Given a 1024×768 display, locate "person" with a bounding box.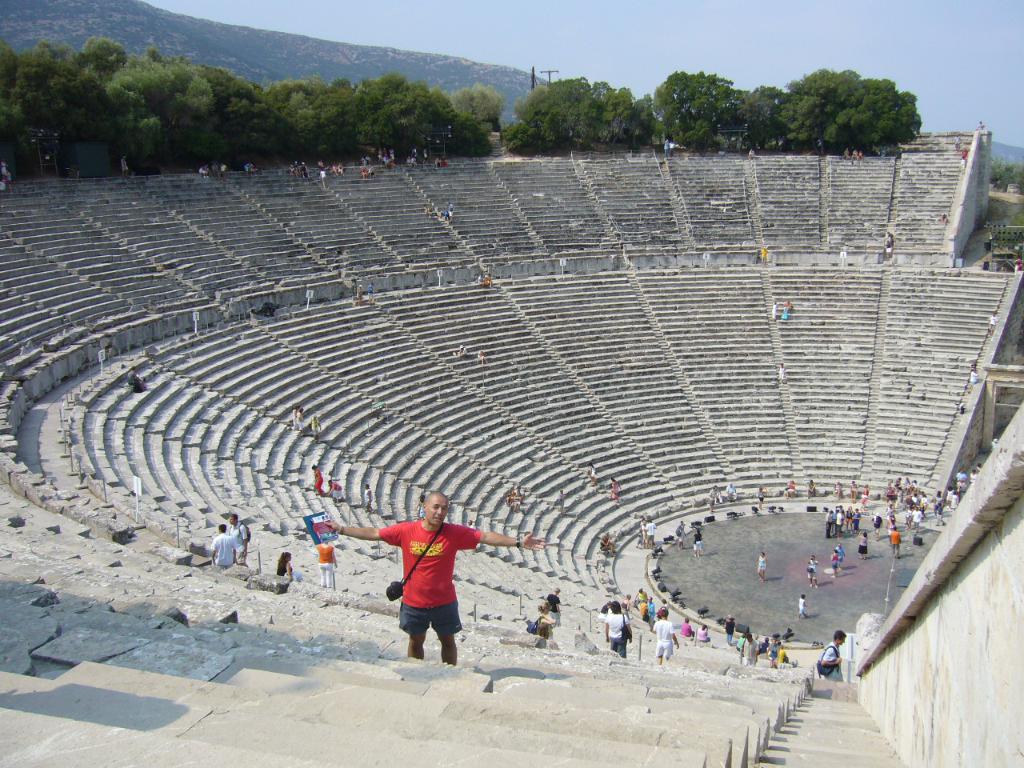
Located: {"left": 877, "top": 150, "right": 887, "bottom": 159}.
